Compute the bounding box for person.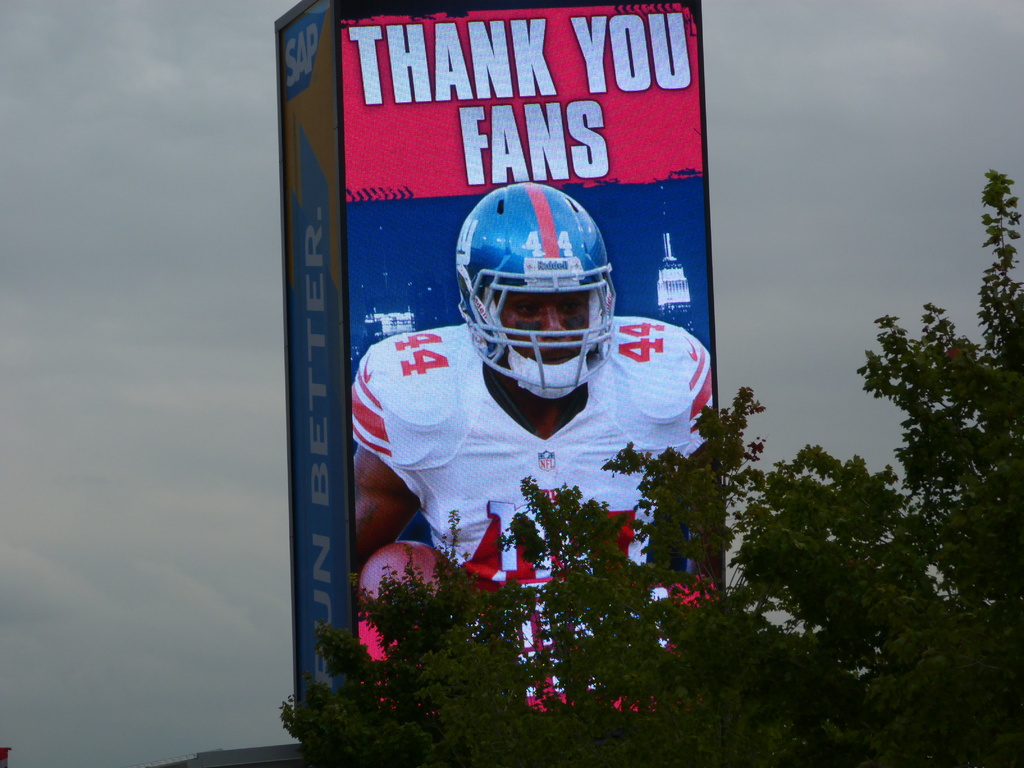
(left=342, top=180, right=717, bottom=707).
